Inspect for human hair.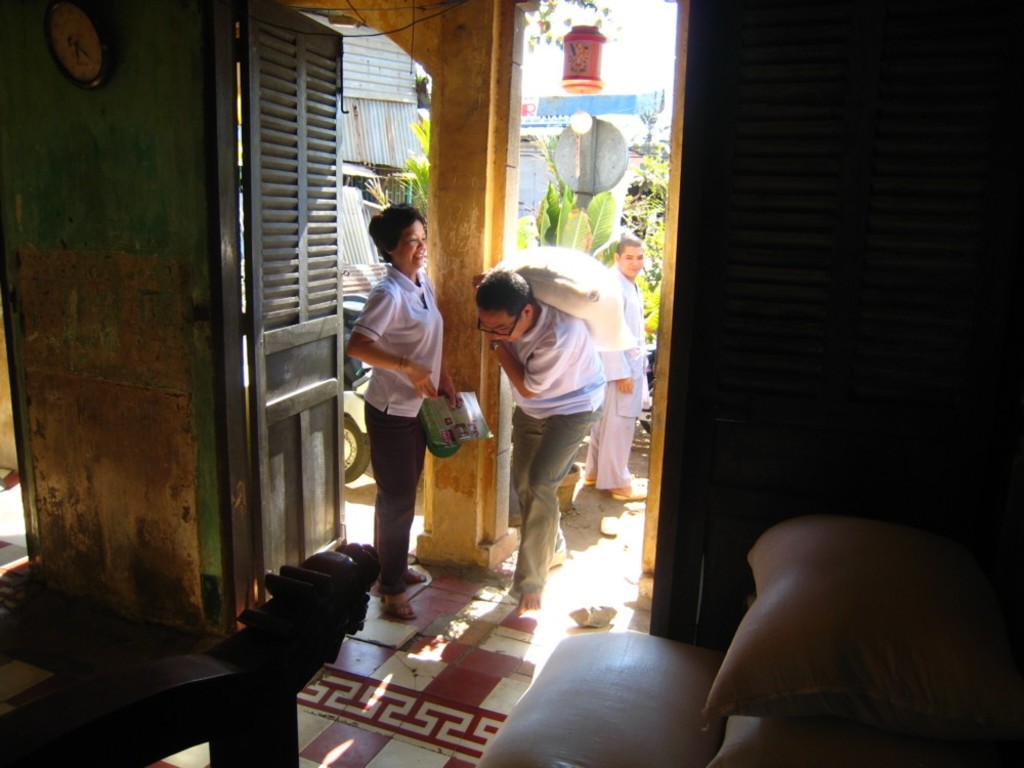
Inspection: BBox(366, 193, 430, 257).
